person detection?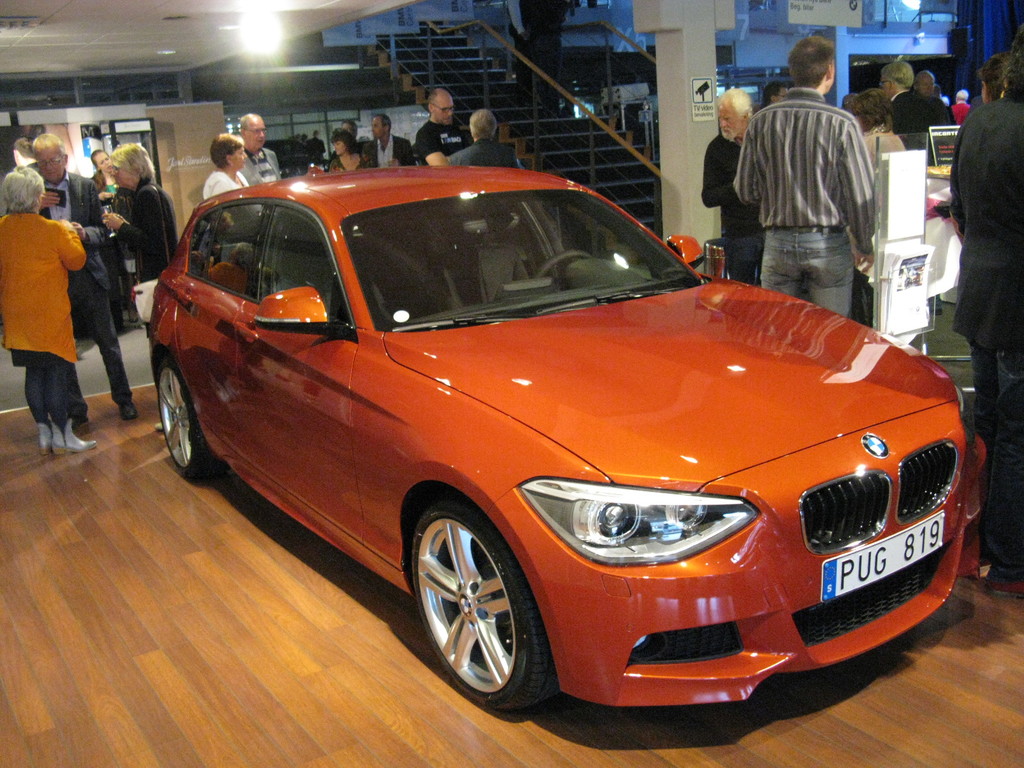
pyautogui.locateOnScreen(105, 143, 173, 364)
